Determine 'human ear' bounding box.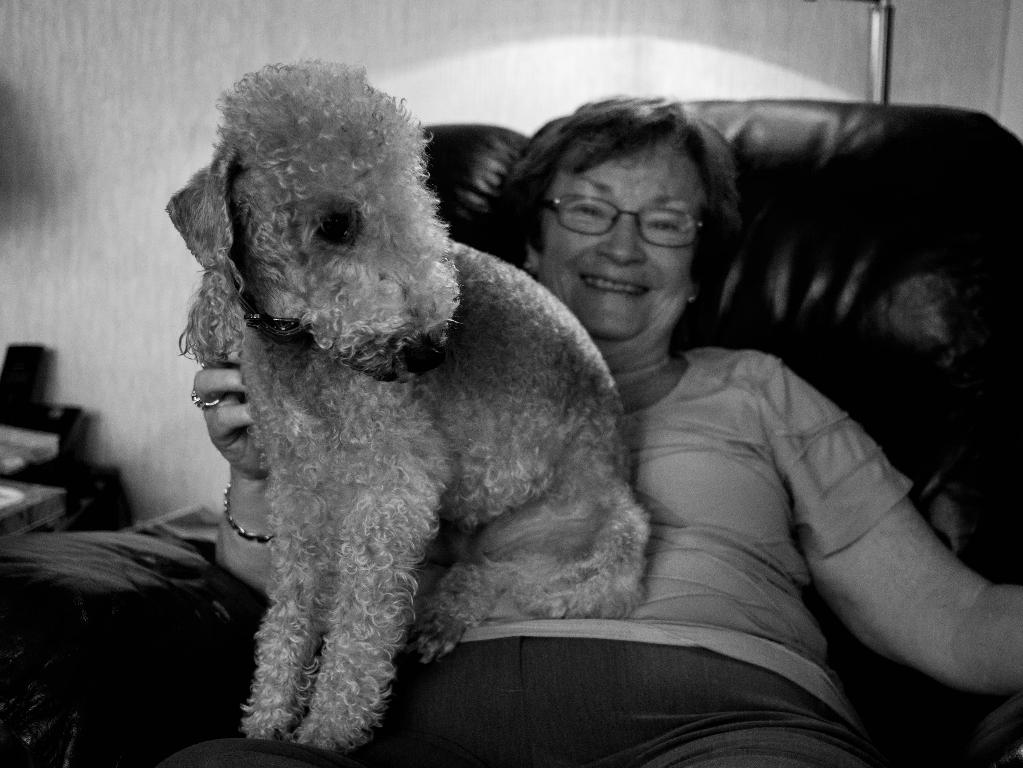
Determined: 691:276:702:301.
